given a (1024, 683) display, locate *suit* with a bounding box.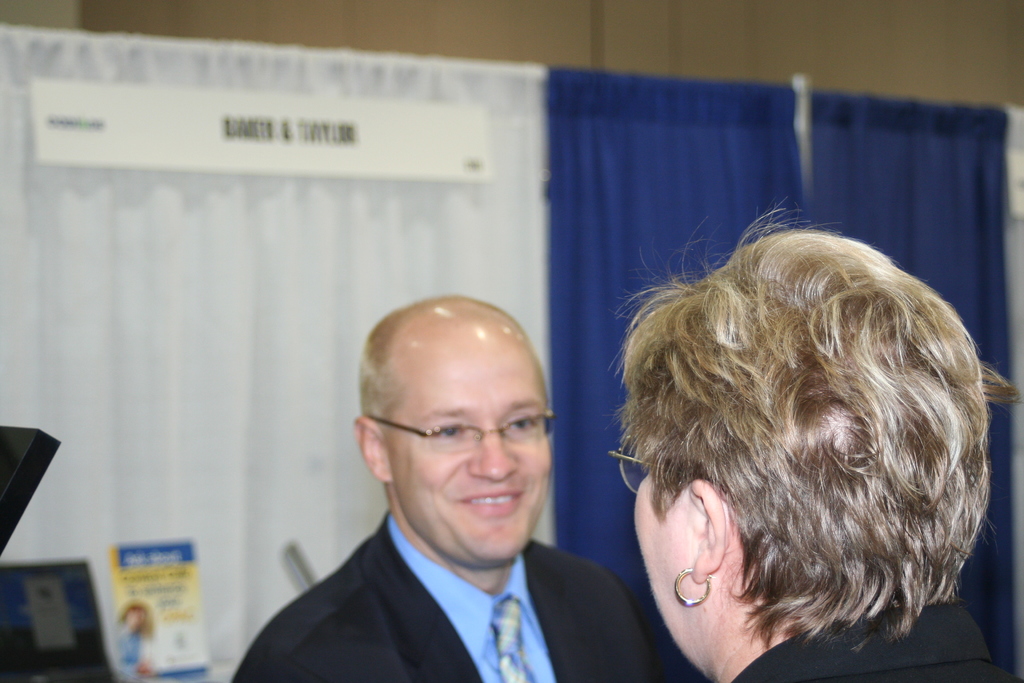
Located: bbox=(728, 596, 1023, 682).
